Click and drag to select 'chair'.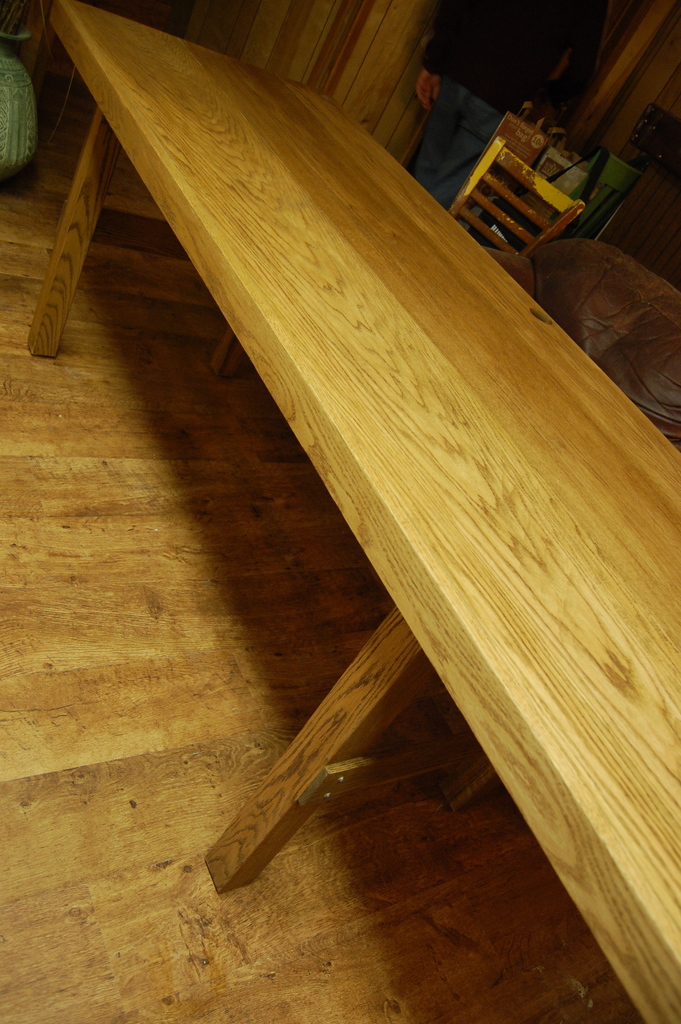
Selection: 441/136/591/255.
